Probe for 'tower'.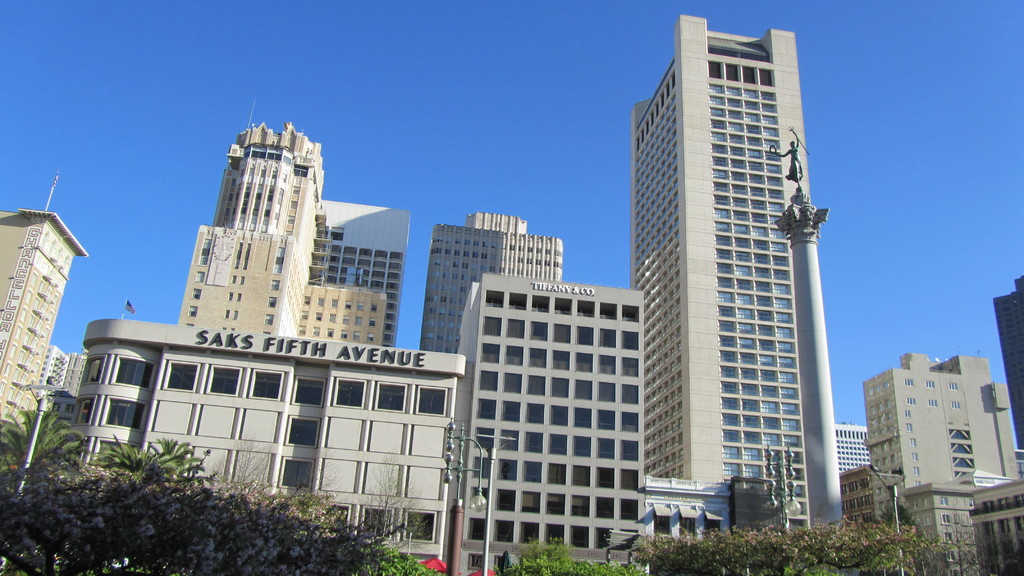
Probe result: [898,478,982,575].
